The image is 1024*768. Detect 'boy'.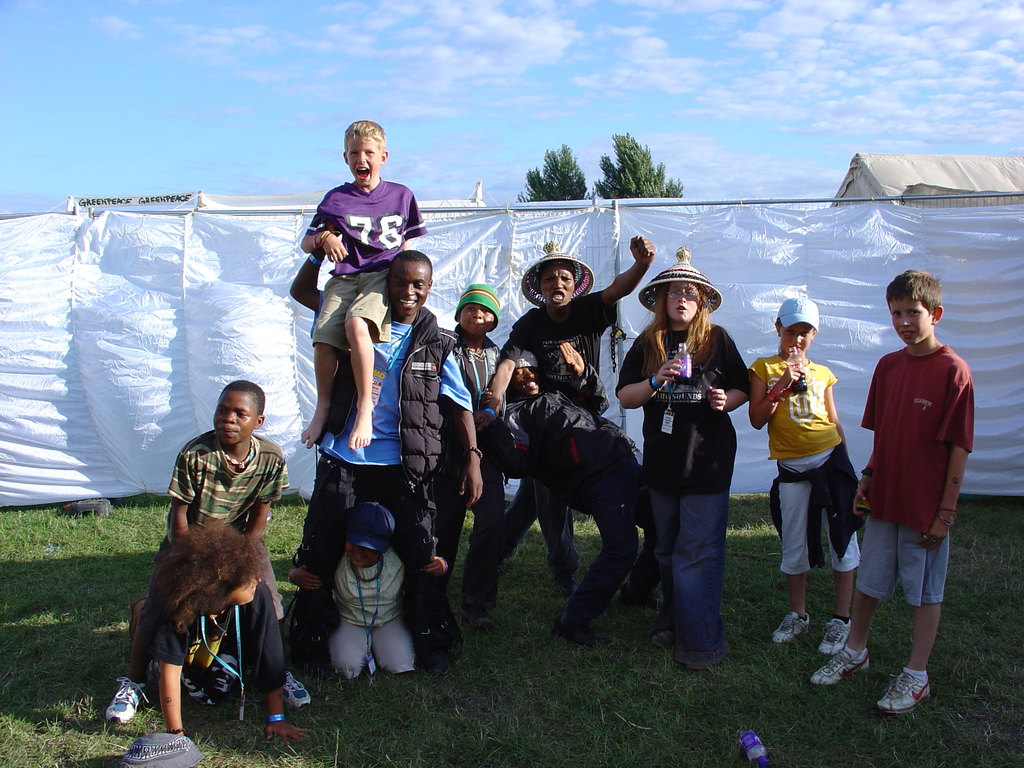
Detection: [left=299, top=120, right=426, bottom=451].
